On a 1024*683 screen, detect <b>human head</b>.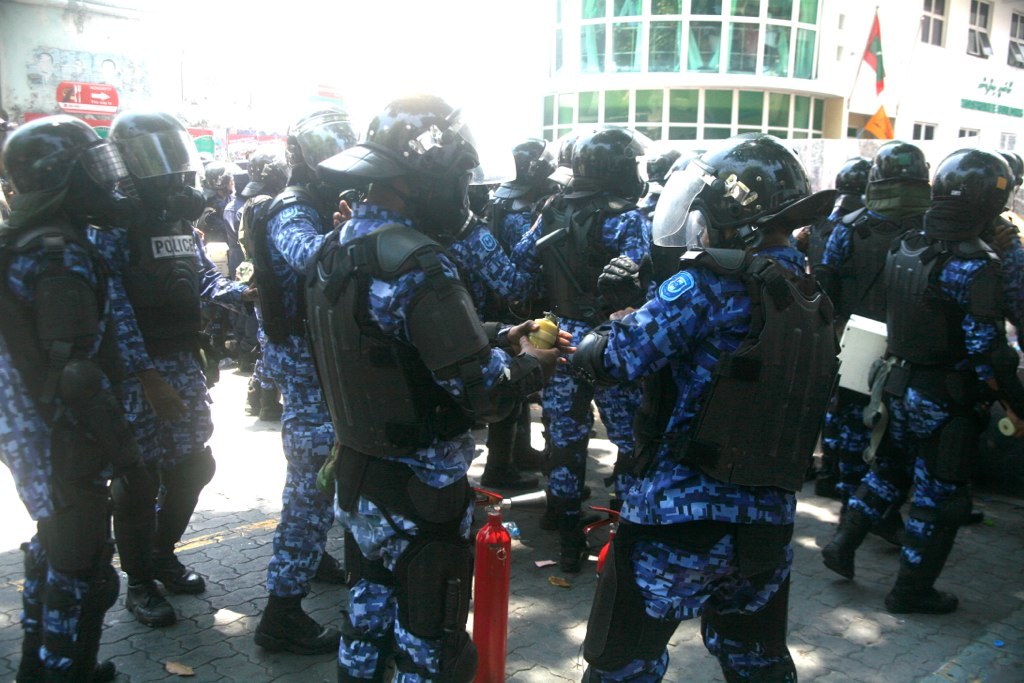
856, 137, 931, 223.
